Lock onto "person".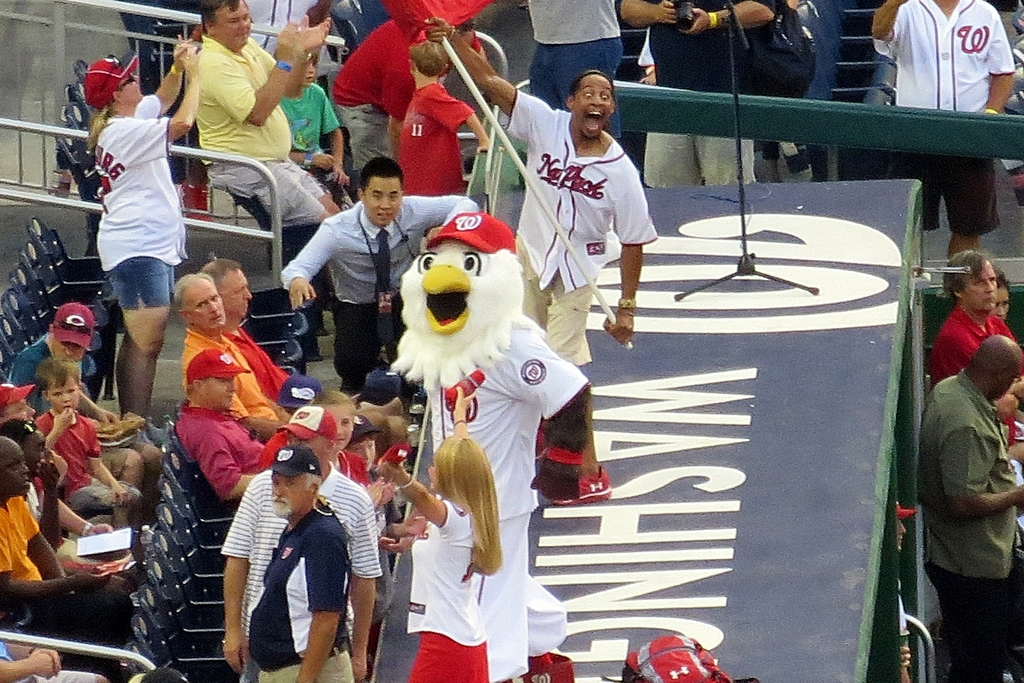
Locked: [80,26,185,404].
